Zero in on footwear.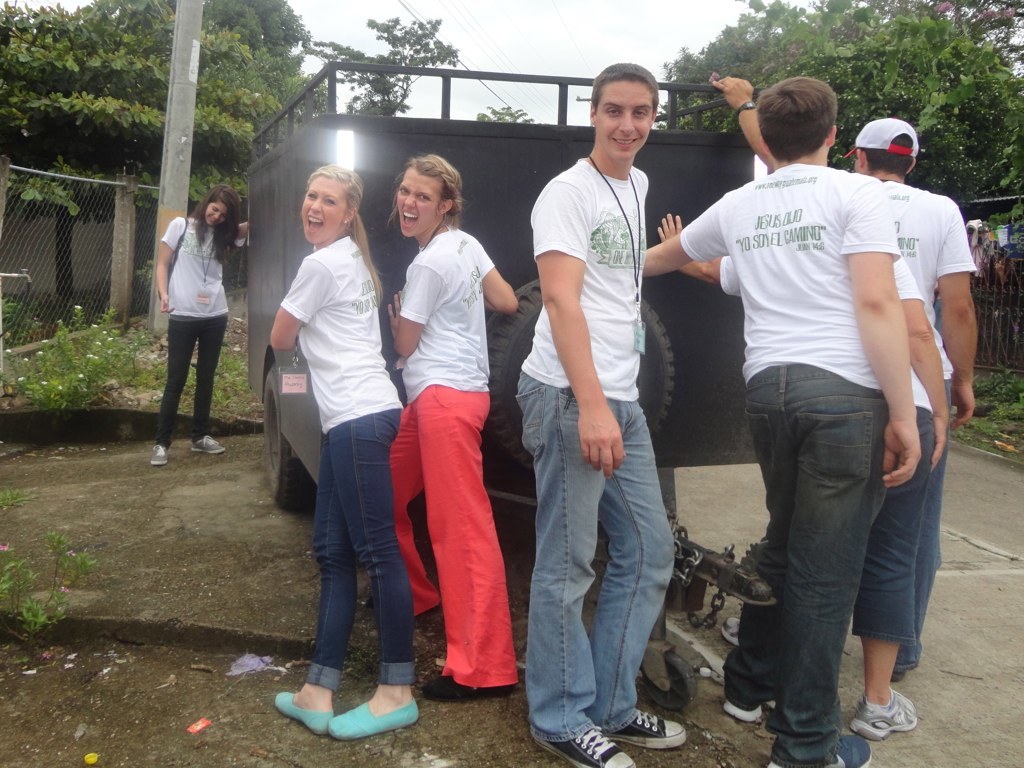
Zeroed in: <region>272, 691, 334, 735</region>.
